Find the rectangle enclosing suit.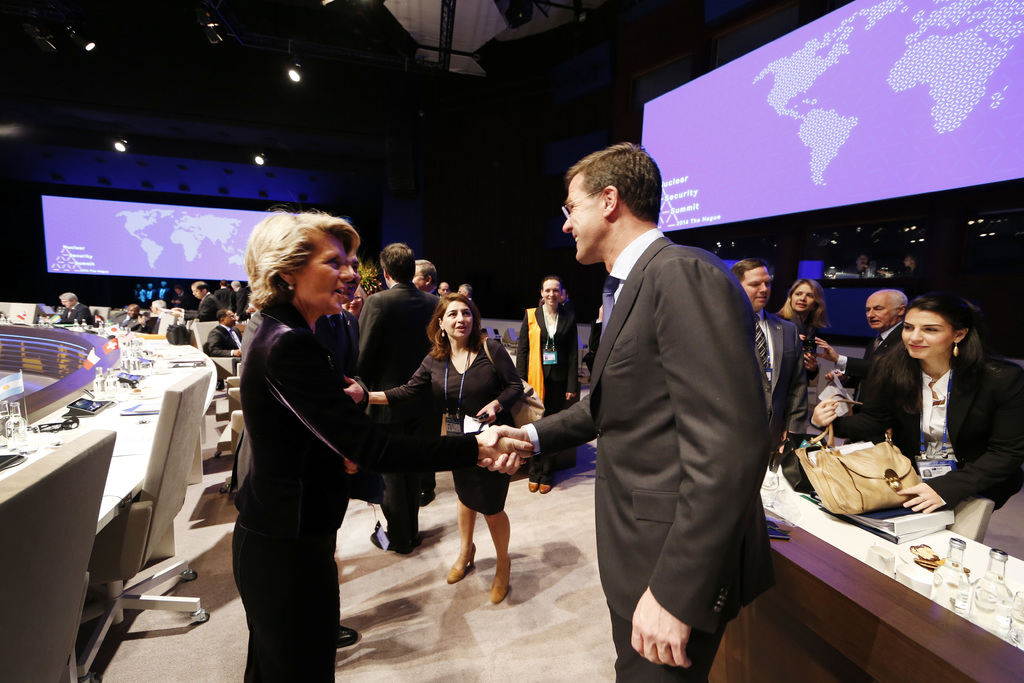
[x1=757, y1=311, x2=806, y2=463].
